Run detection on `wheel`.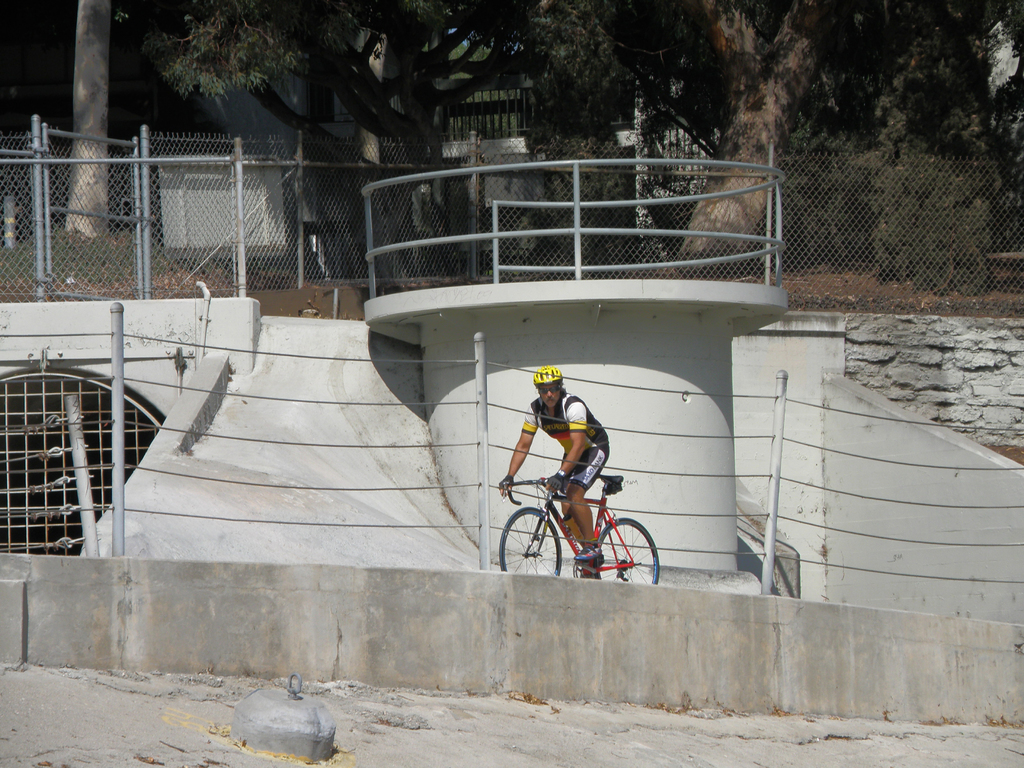
Result: {"x1": 600, "y1": 516, "x2": 660, "y2": 586}.
